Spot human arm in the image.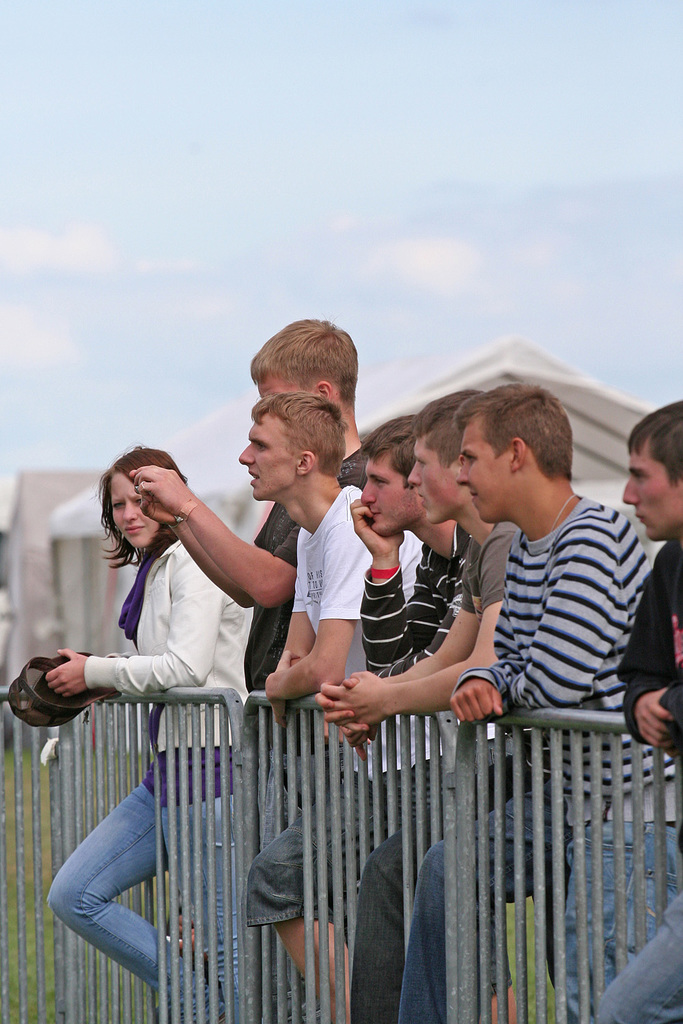
human arm found at [x1=329, y1=494, x2=438, y2=675].
